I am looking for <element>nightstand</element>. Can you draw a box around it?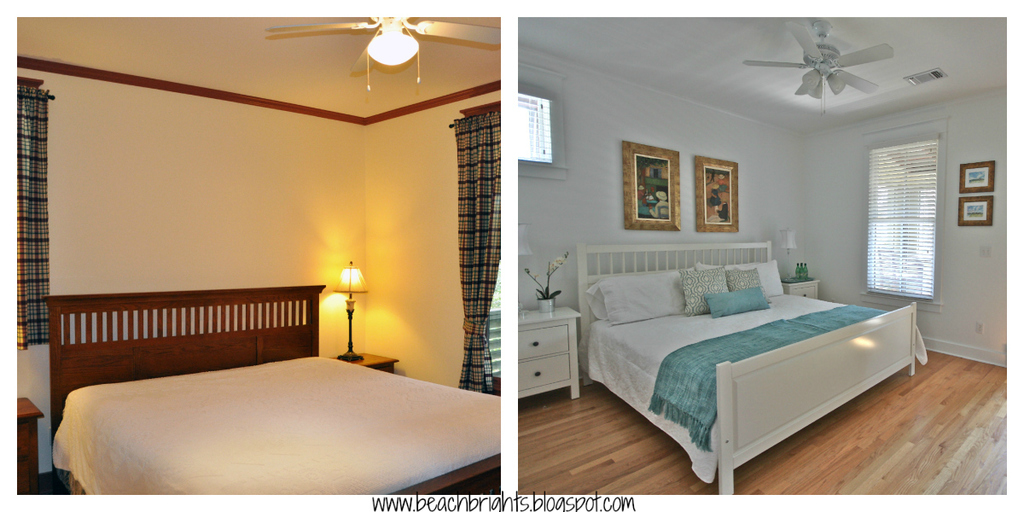
Sure, the bounding box is 334:342:401:369.
